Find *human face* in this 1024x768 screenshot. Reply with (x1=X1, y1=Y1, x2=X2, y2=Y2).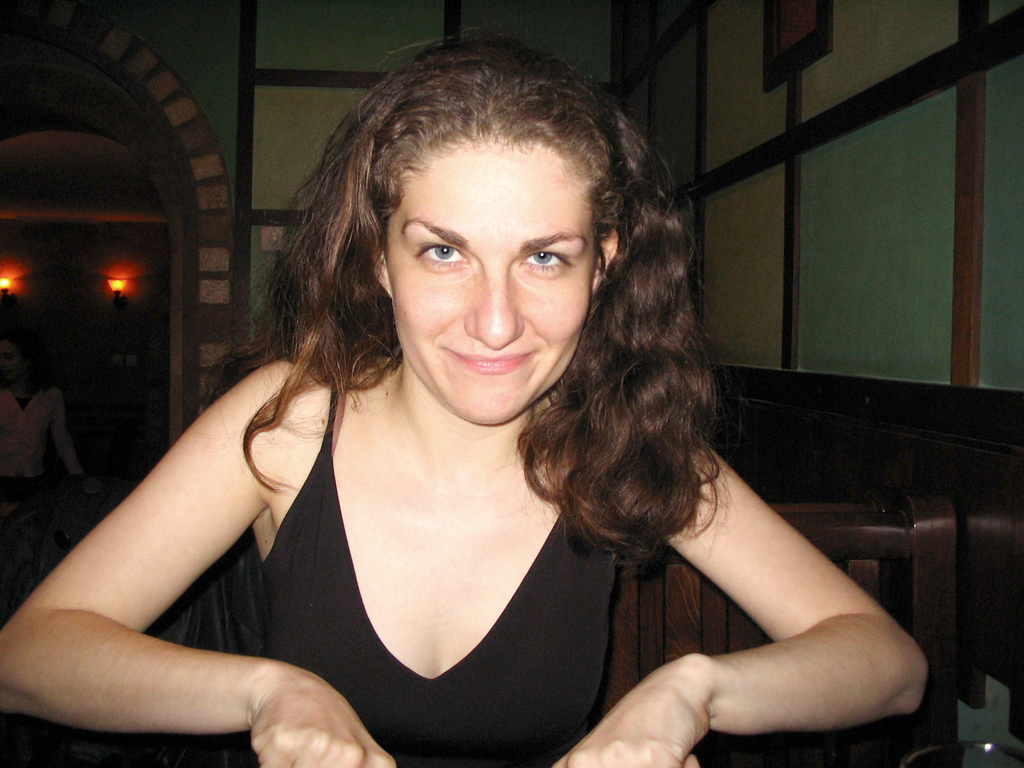
(x1=385, y1=141, x2=603, y2=440).
